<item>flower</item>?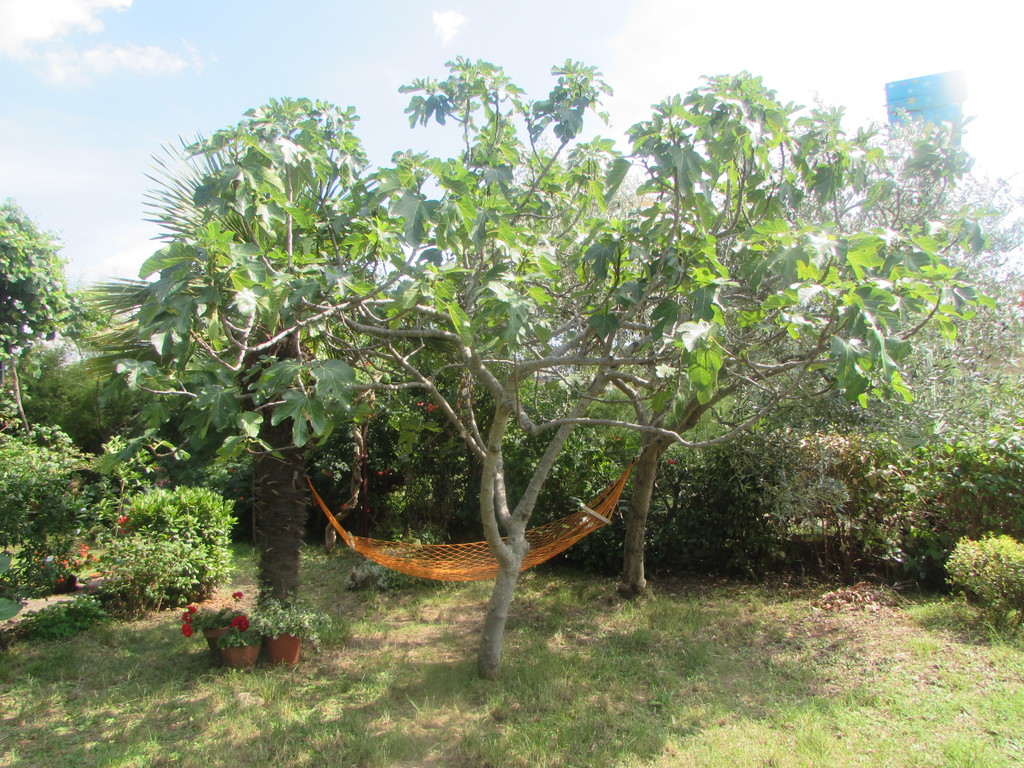
426, 397, 448, 411
